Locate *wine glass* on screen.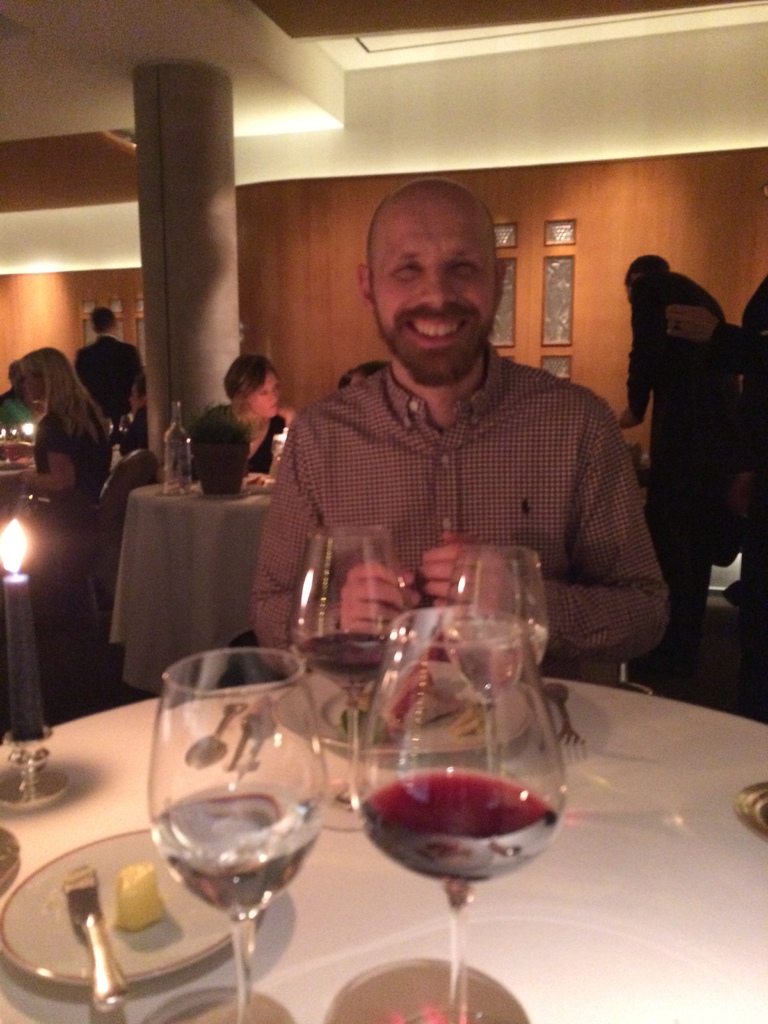
On screen at rect(443, 547, 548, 769).
